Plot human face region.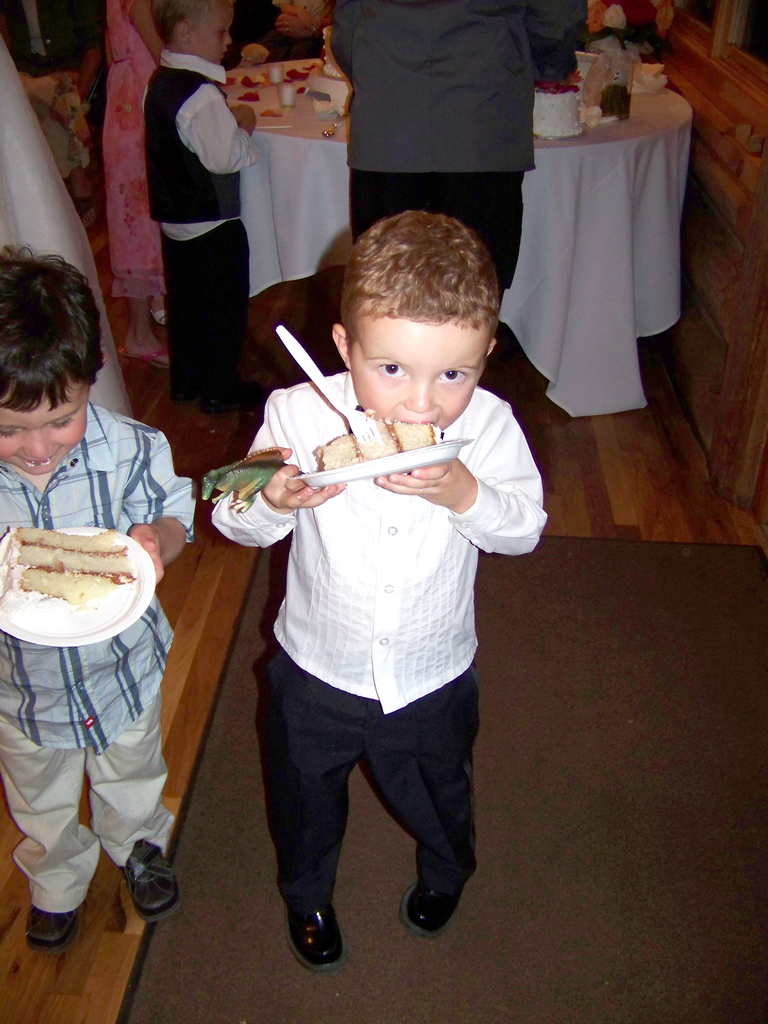
Plotted at <region>193, 6, 239, 69</region>.
